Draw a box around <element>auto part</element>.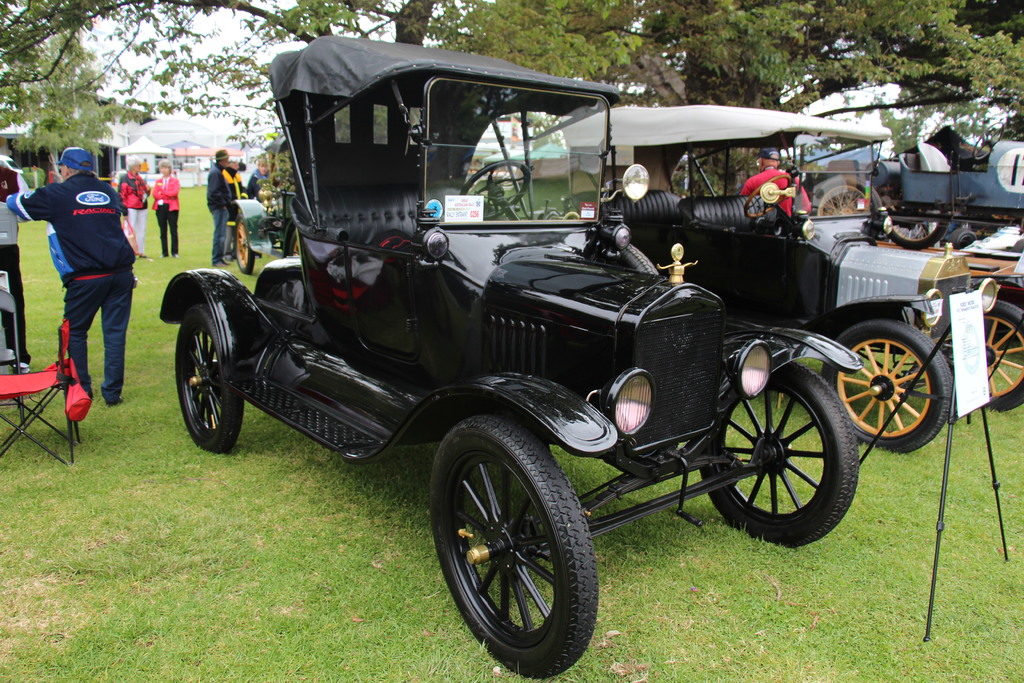
rect(463, 159, 527, 218).
